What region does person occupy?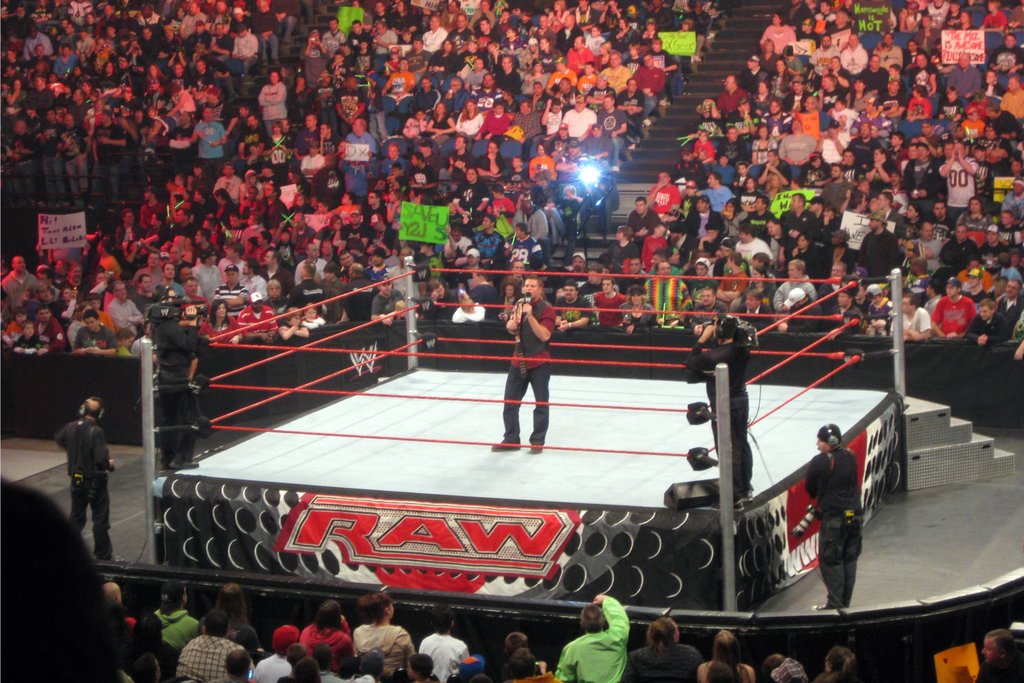
box=[804, 420, 866, 618].
